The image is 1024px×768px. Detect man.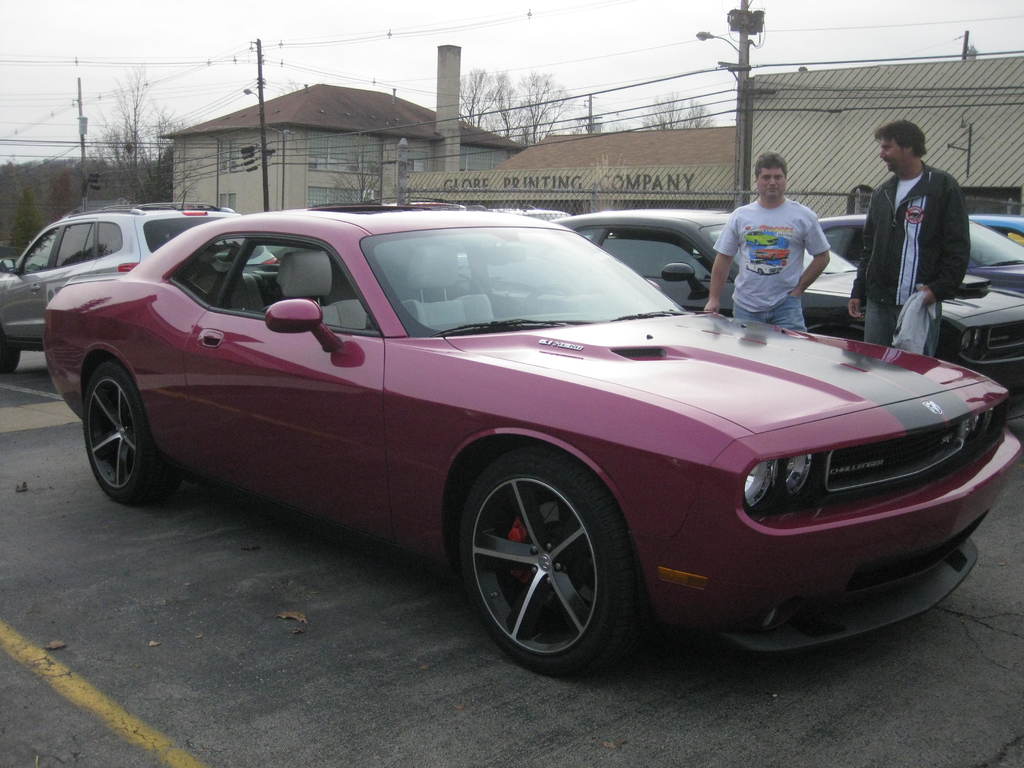
Detection: [x1=845, y1=121, x2=982, y2=357].
